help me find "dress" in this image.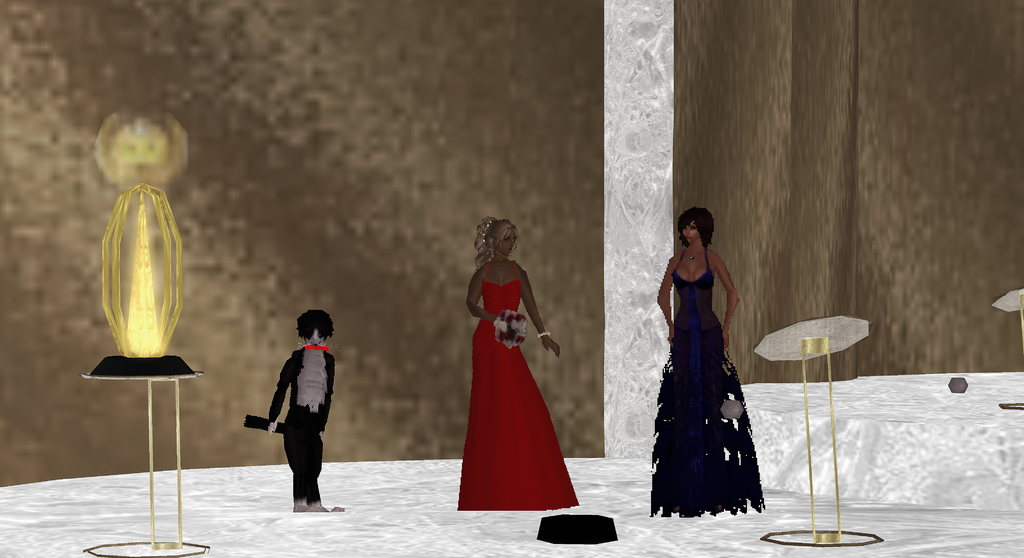
Found it: [456,275,577,511].
